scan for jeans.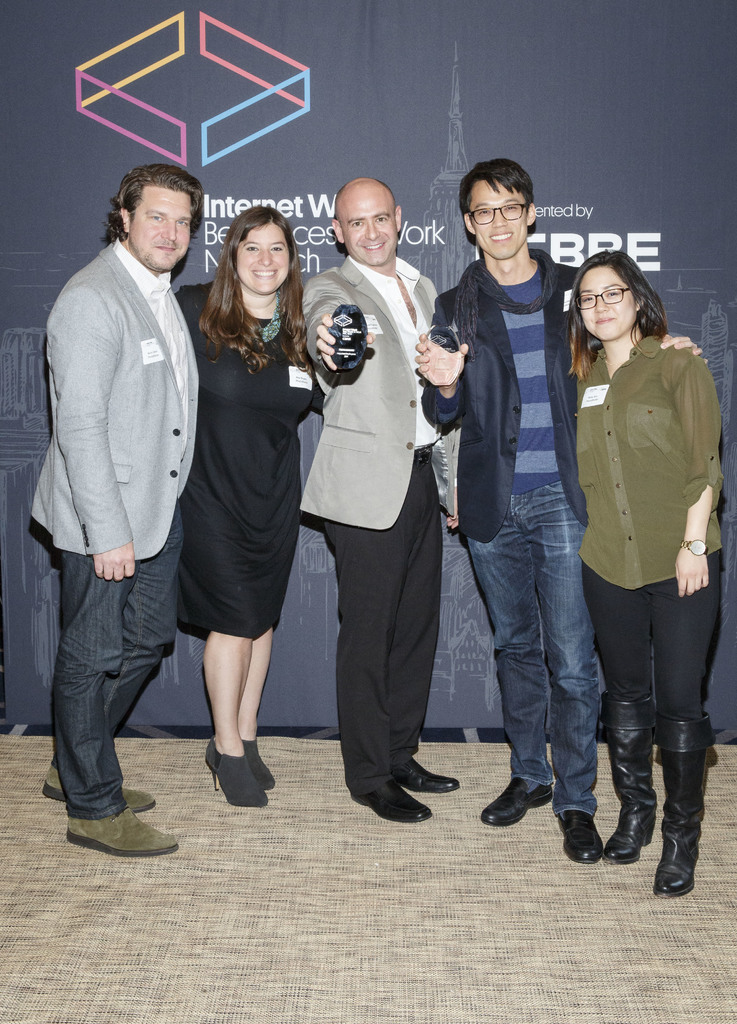
Scan result: crop(459, 486, 604, 820).
